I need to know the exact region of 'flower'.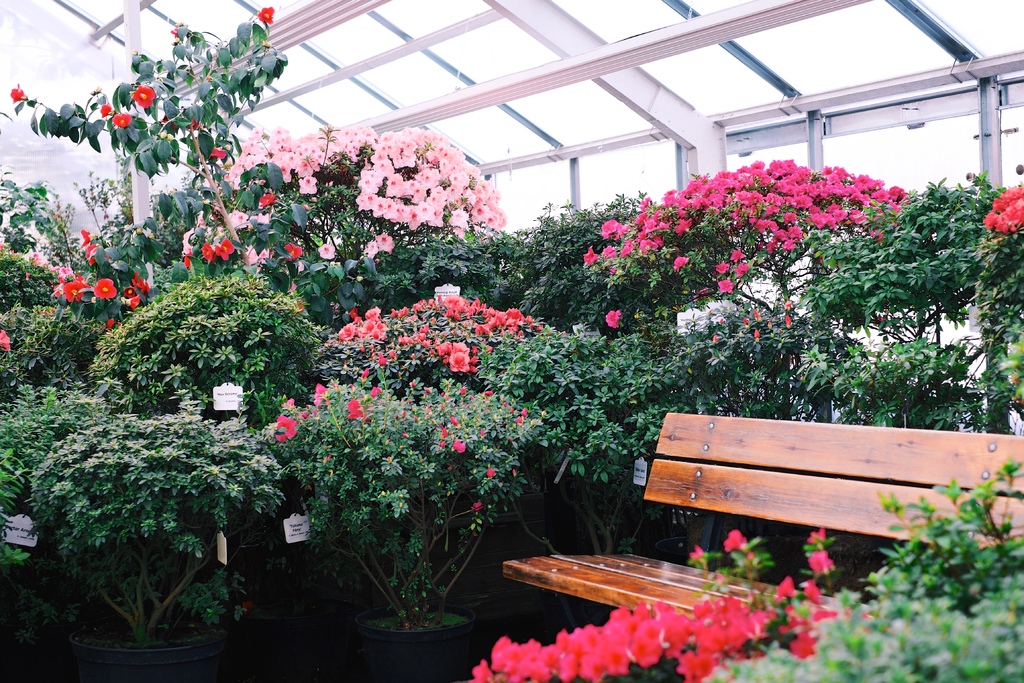
Region: 130/83/161/108.
